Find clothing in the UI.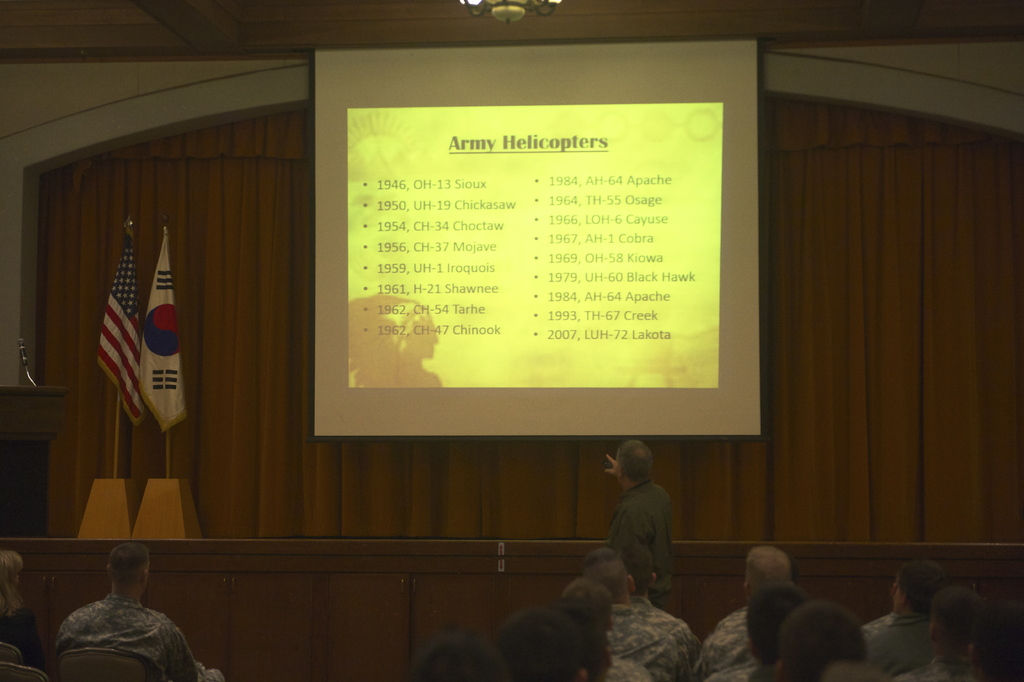
UI element at <region>601, 465, 692, 605</region>.
